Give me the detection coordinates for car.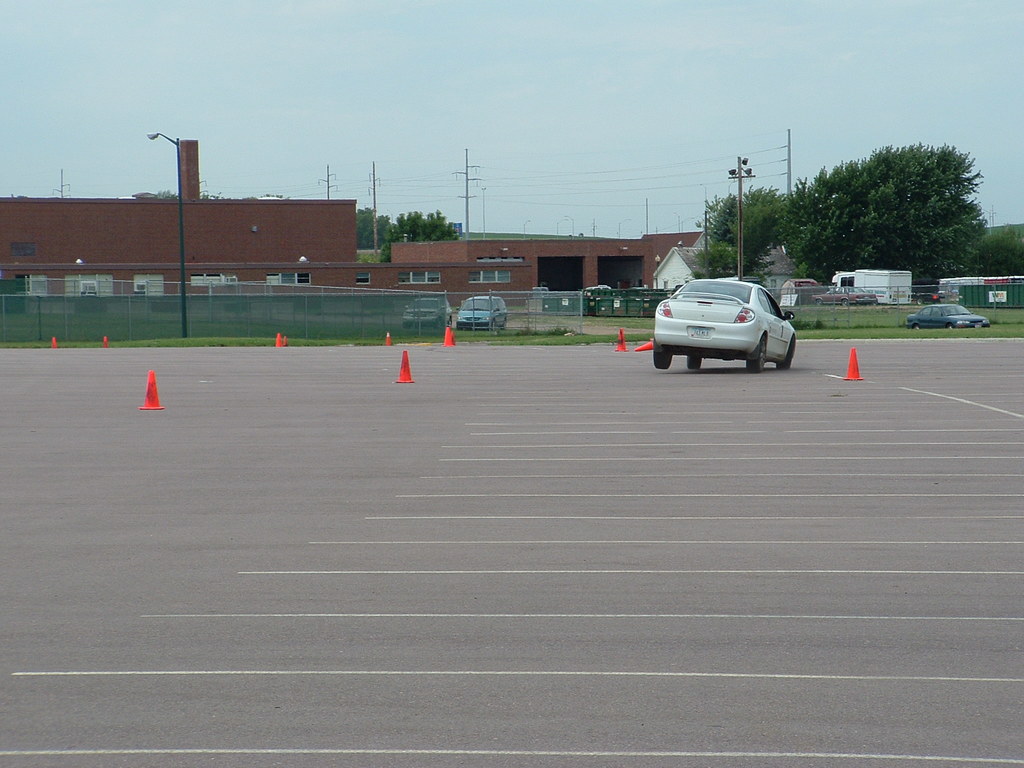
[904,303,989,325].
